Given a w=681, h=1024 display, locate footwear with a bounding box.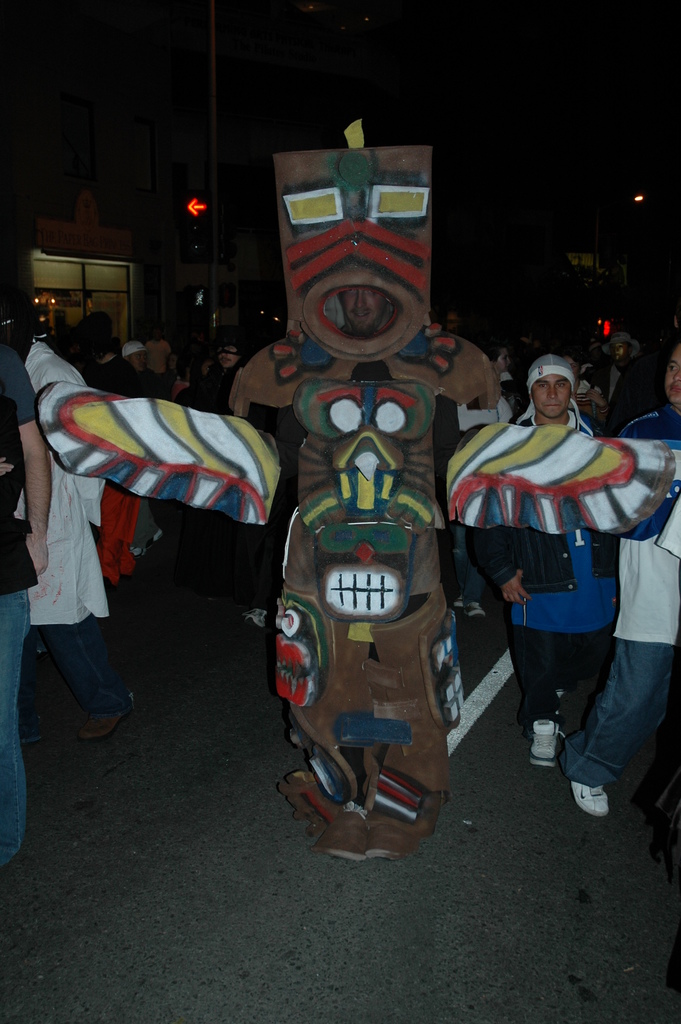
Located: bbox(244, 607, 267, 633).
